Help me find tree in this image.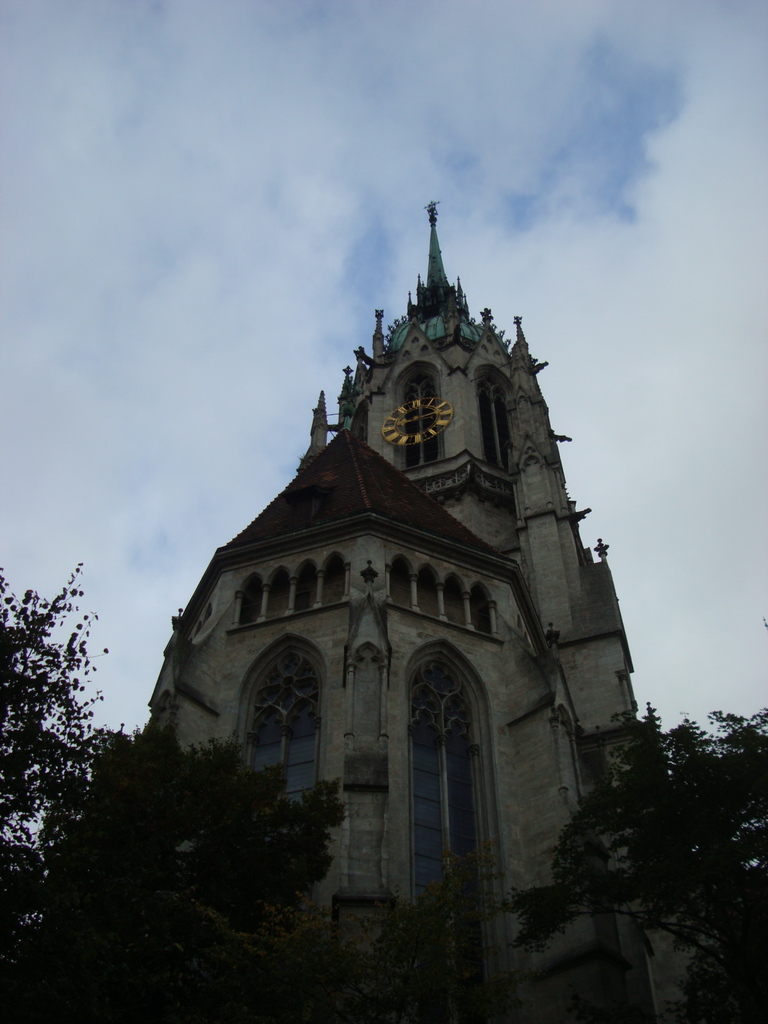
Found it: 30,716,347,1023.
